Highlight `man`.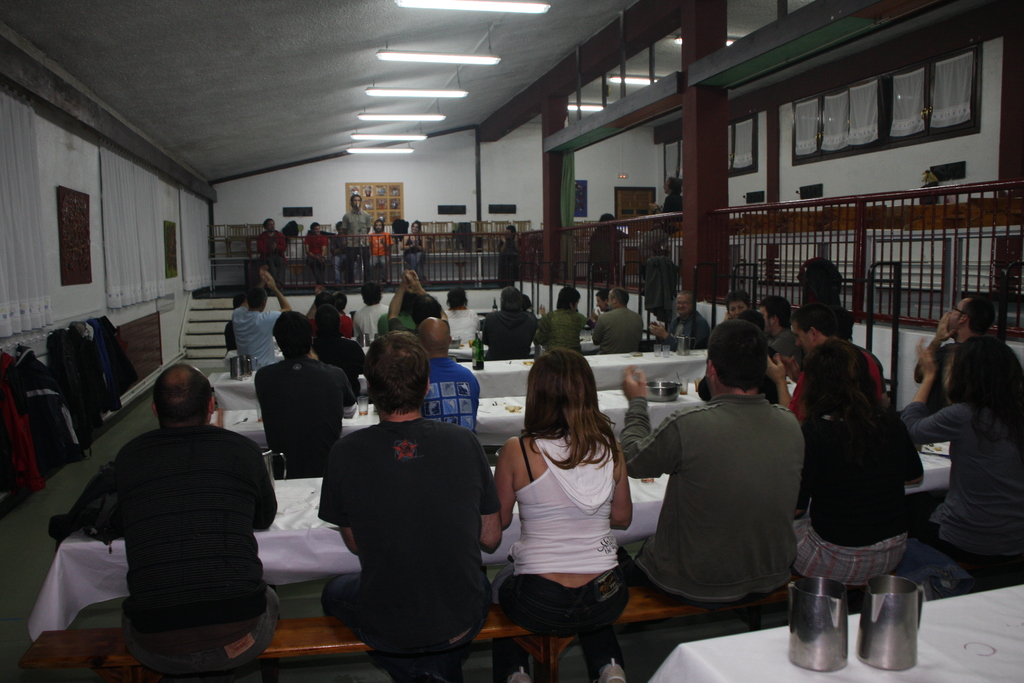
Highlighted region: [left=618, top=322, right=808, bottom=682].
